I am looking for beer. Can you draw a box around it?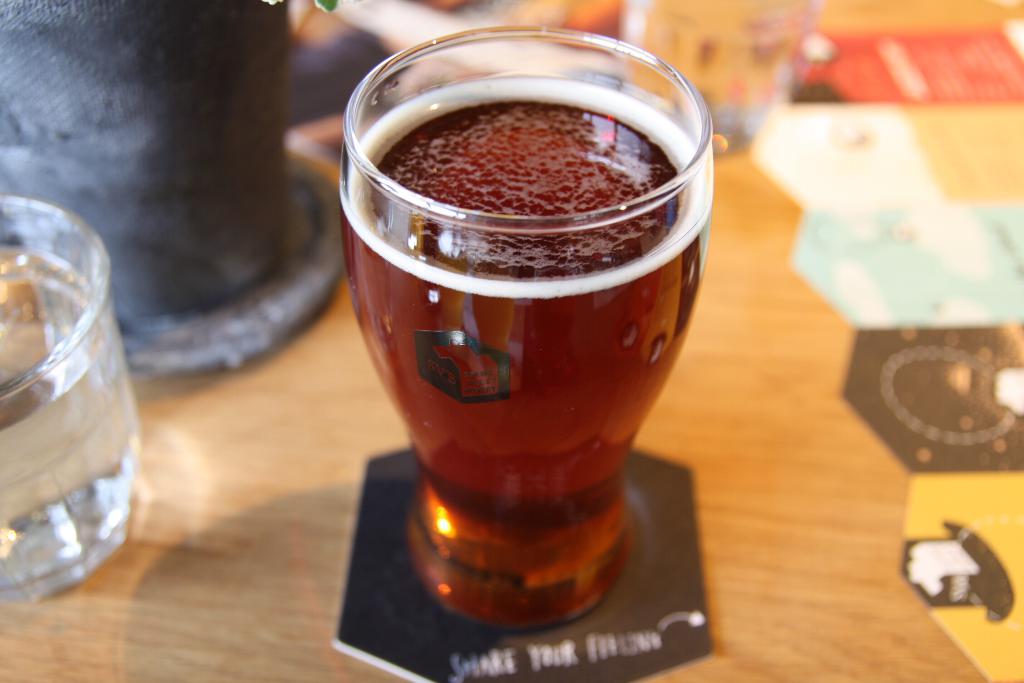
Sure, the bounding box is select_region(305, 4, 758, 682).
